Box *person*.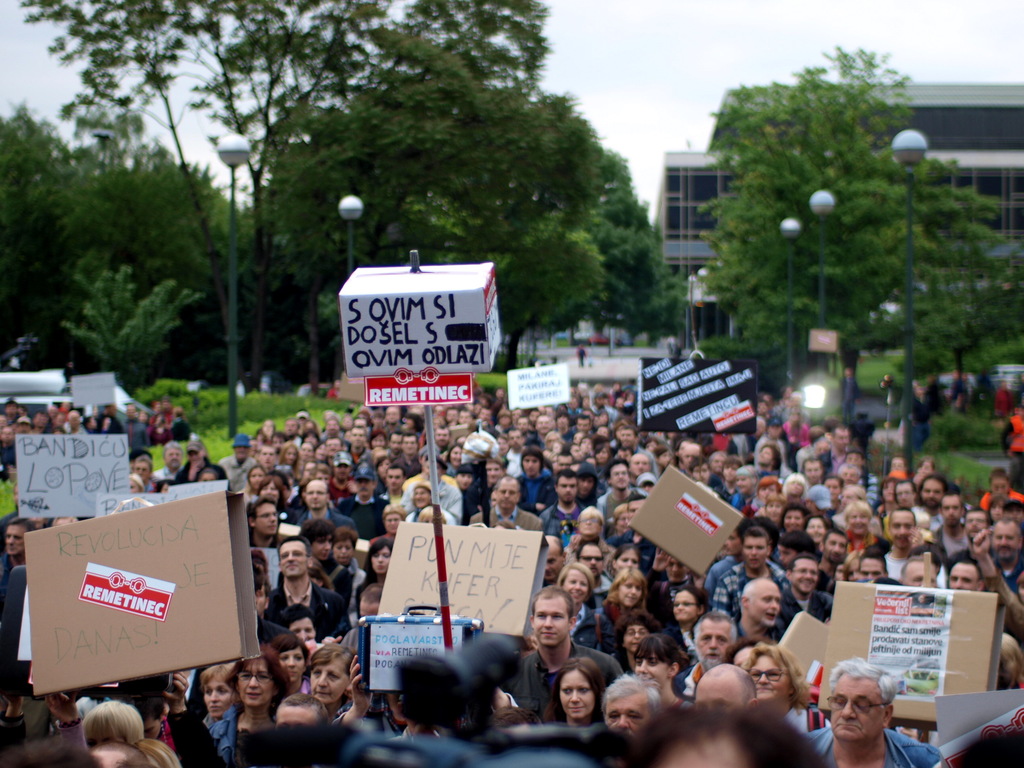
bbox=(614, 695, 855, 767).
